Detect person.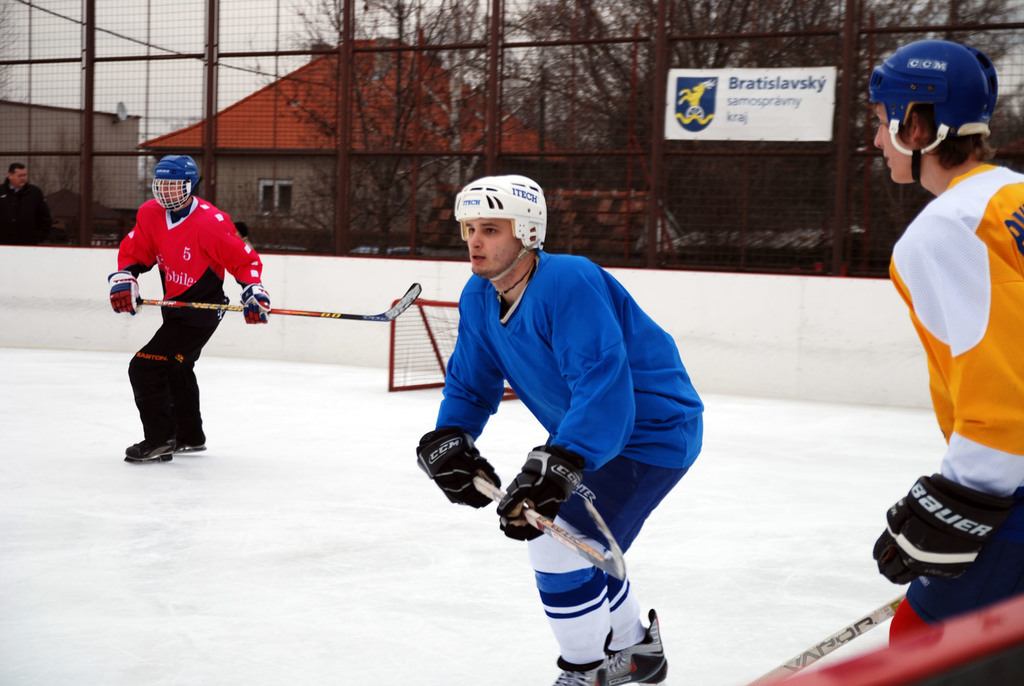
Detected at {"left": 870, "top": 37, "right": 1023, "bottom": 685}.
